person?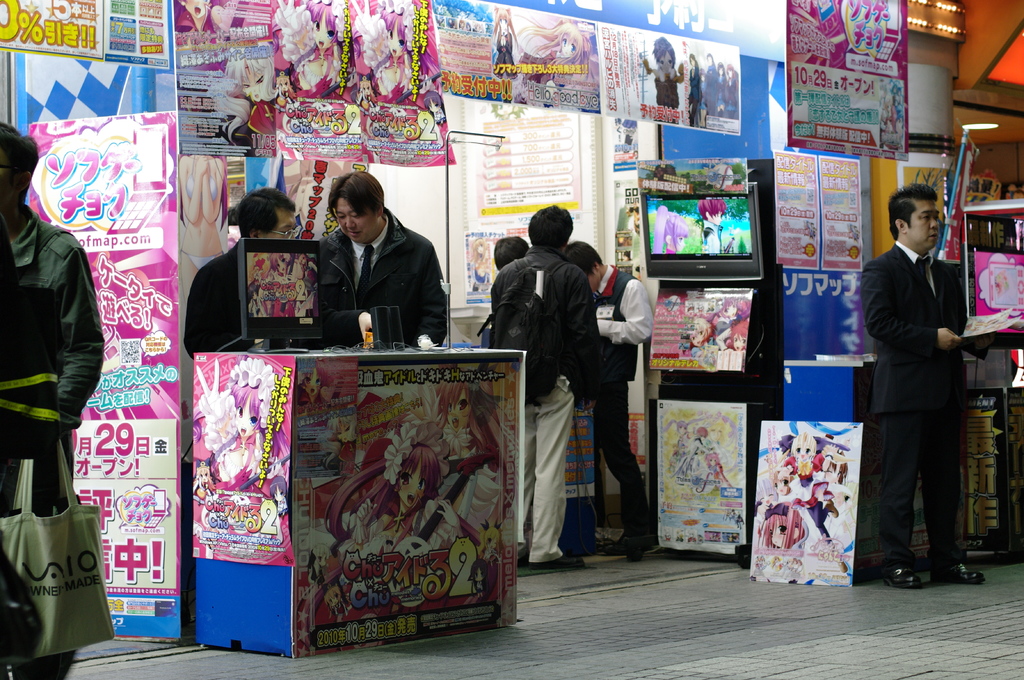
(206,39,273,158)
